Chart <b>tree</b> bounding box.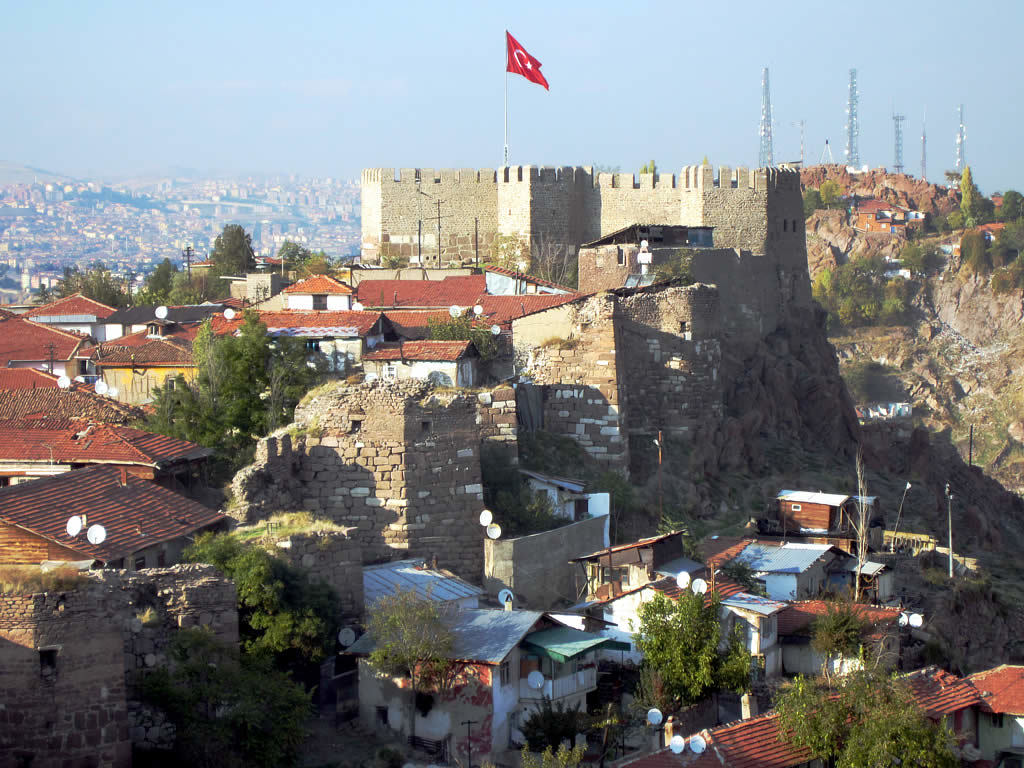
Charted: 147/306/329/467.
